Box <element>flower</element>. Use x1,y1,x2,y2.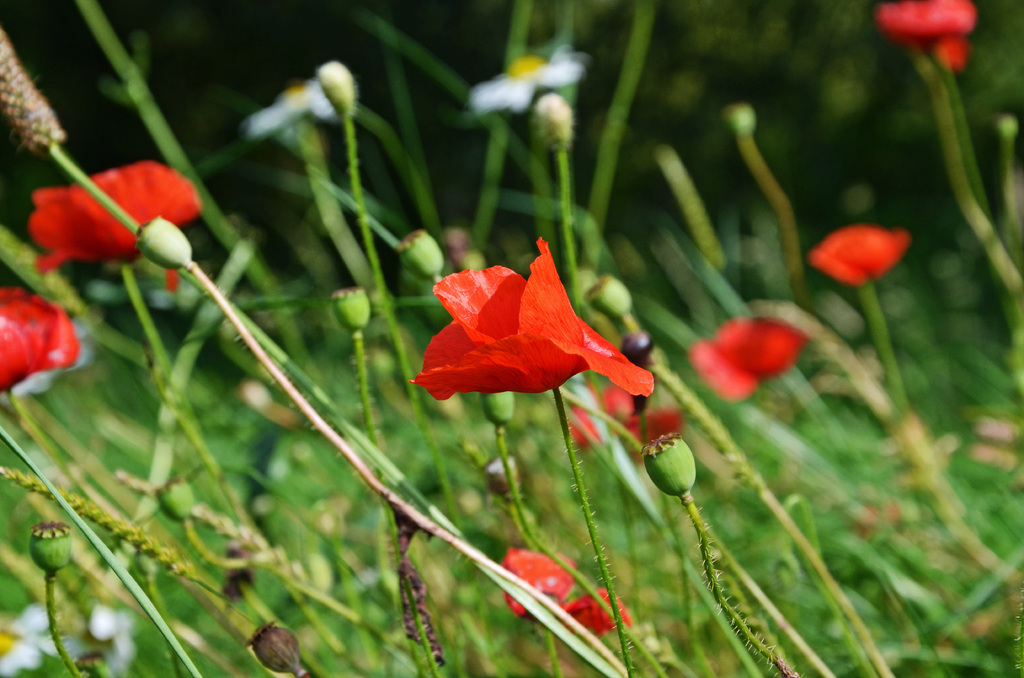
0,287,79,382.
